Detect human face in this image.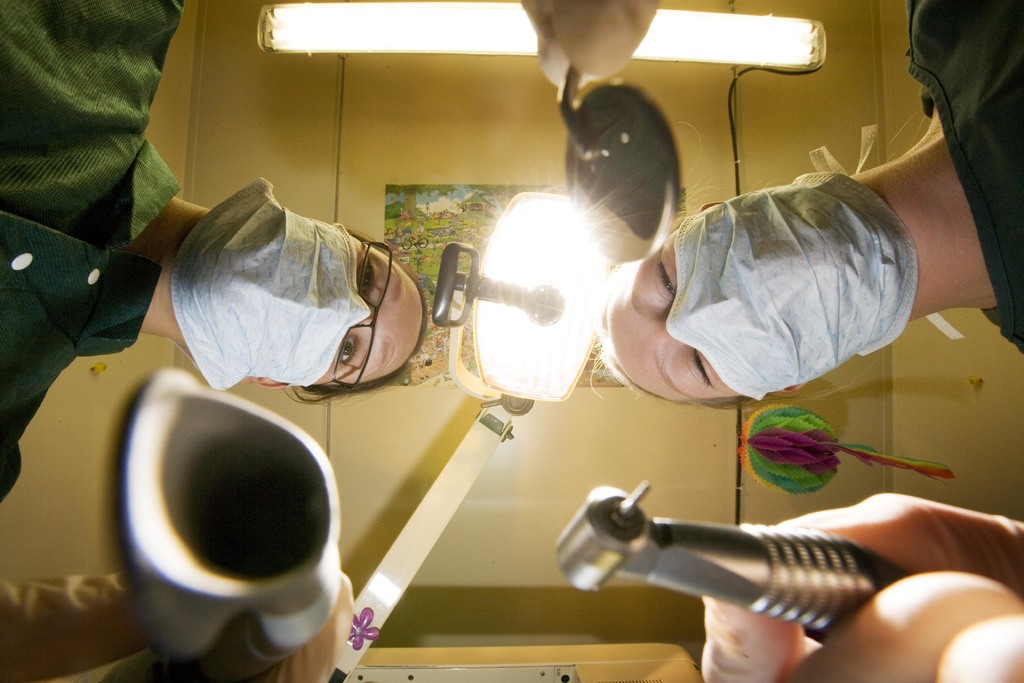
Detection: box=[316, 234, 424, 385].
